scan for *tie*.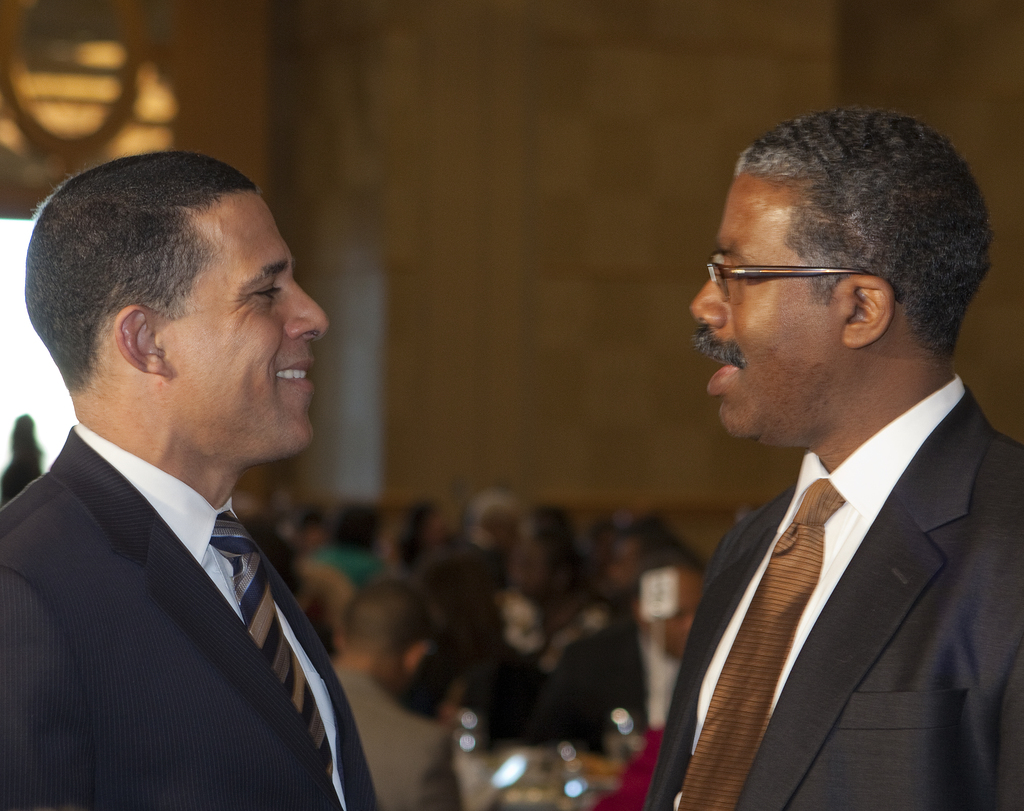
Scan result: 209,510,340,810.
